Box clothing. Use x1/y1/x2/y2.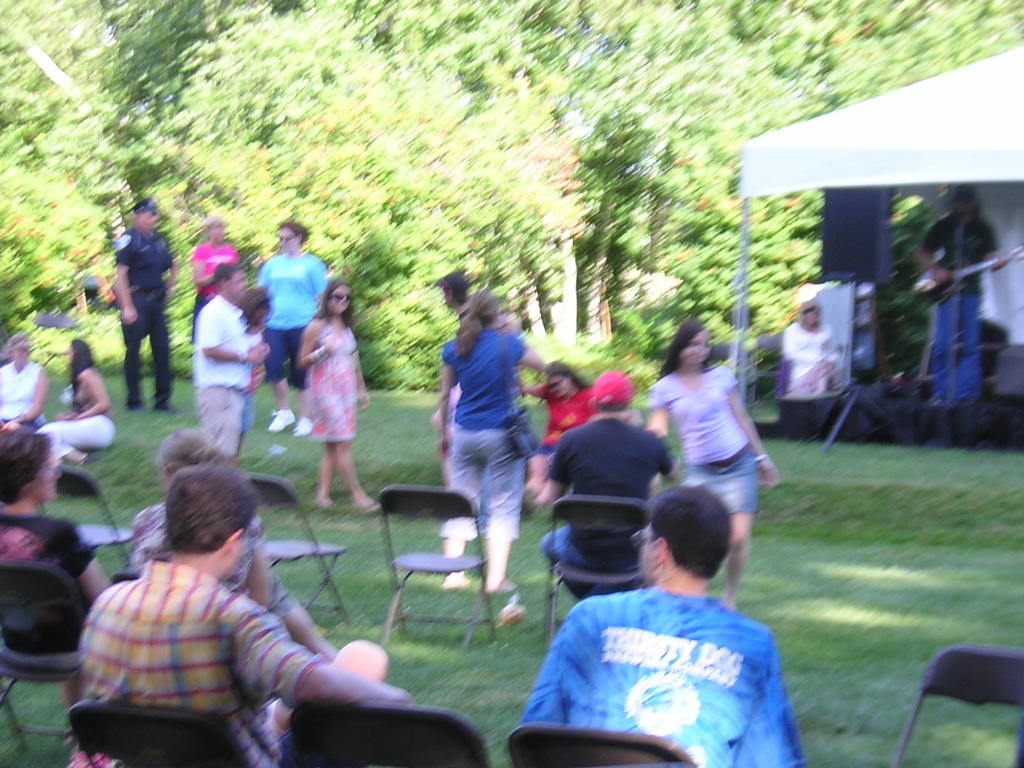
538/372/593/456.
